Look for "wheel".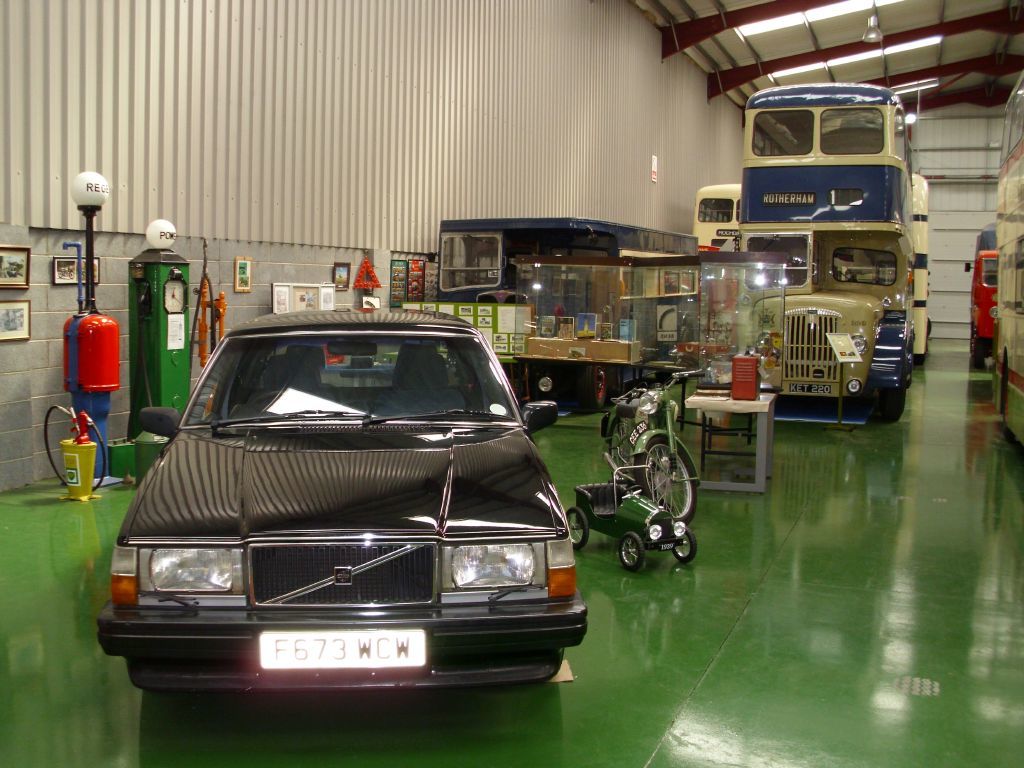
Found: 568, 510, 586, 550.
